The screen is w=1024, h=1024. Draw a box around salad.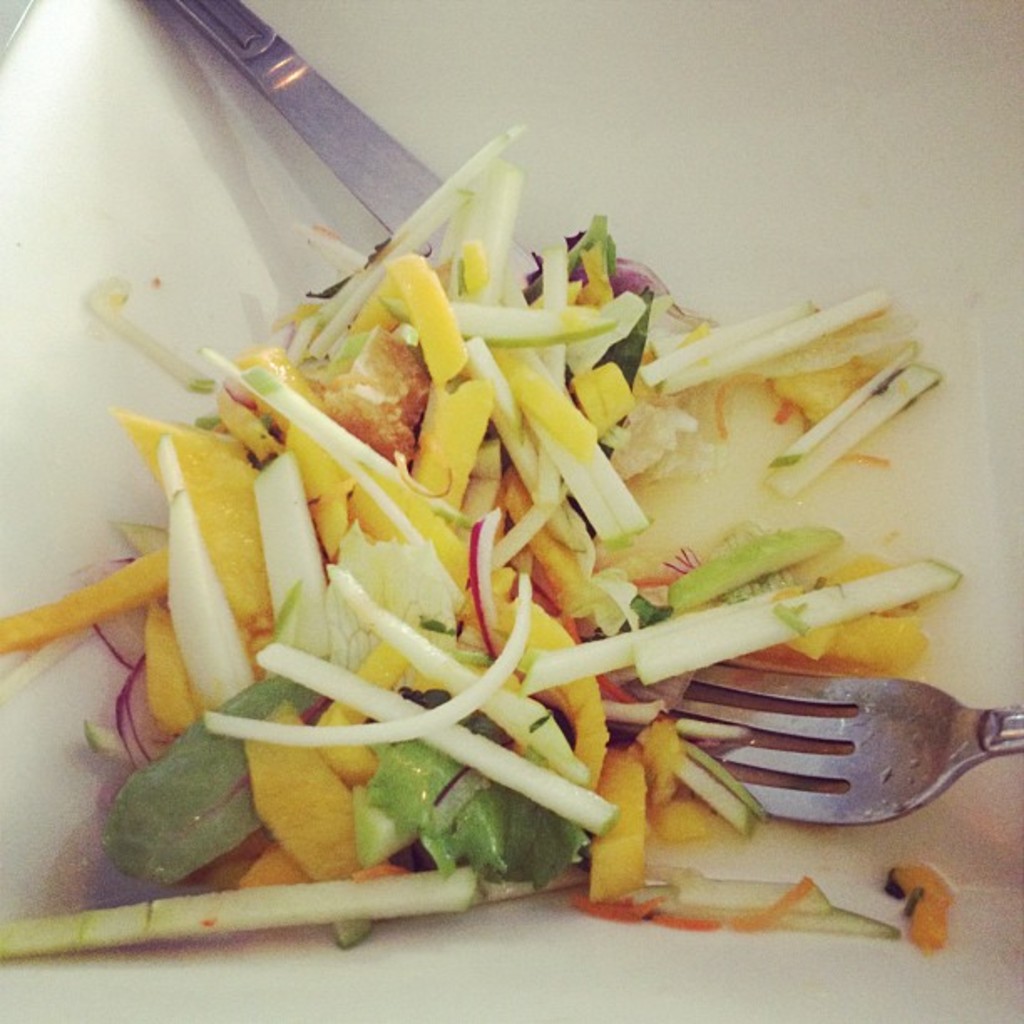
l=0, t=122, r=975, b=962.
